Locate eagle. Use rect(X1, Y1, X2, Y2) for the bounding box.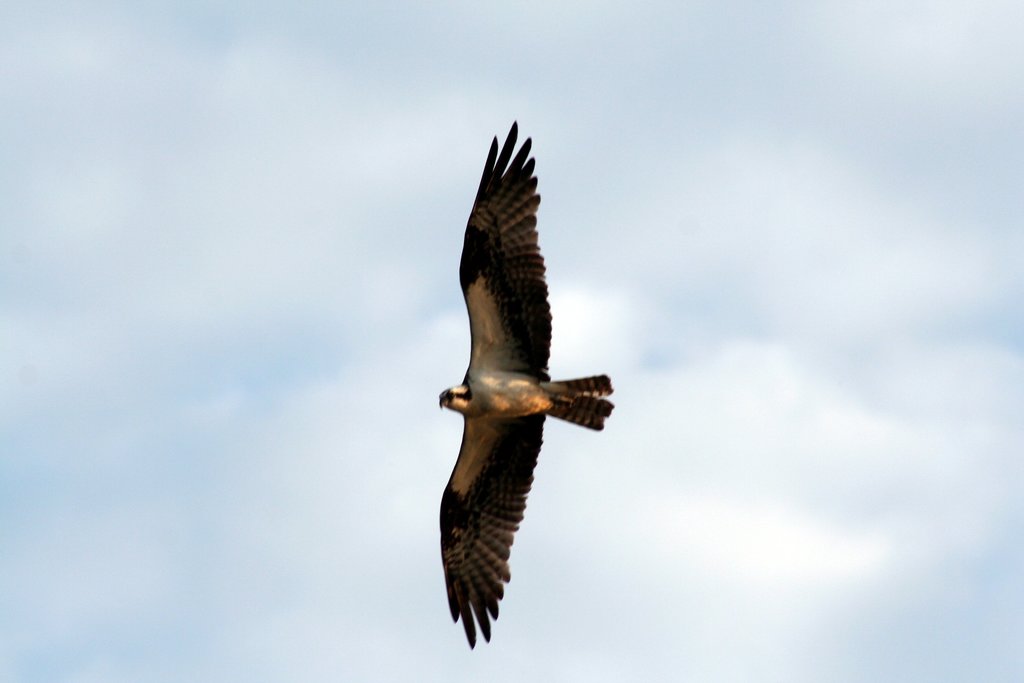
rect(436, 114, 618, 658).
